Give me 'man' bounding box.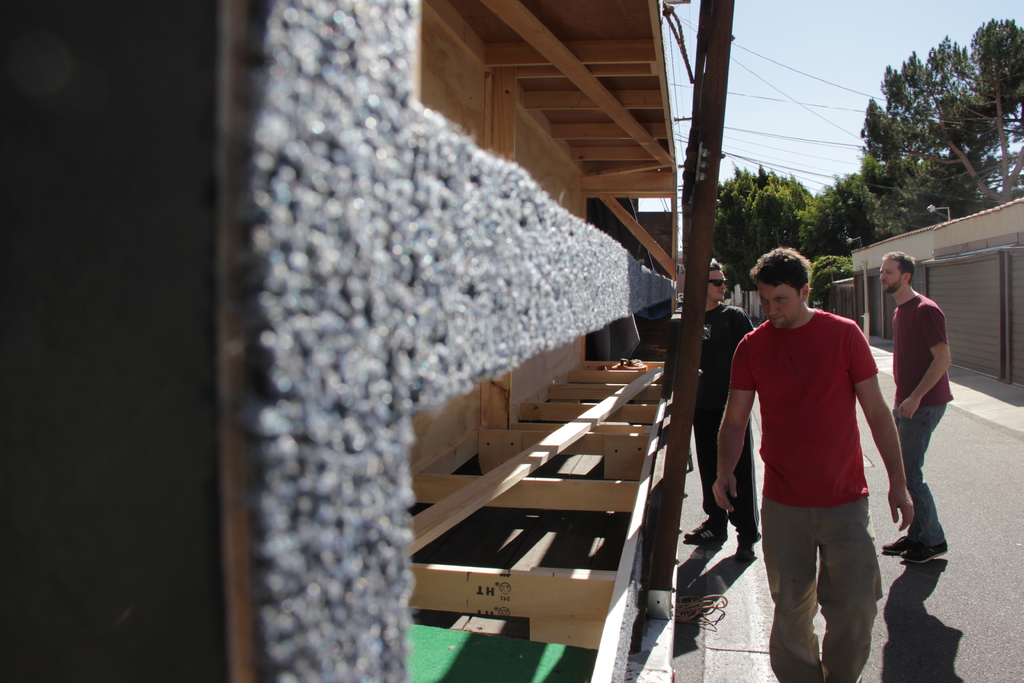
727,248,904,663.
